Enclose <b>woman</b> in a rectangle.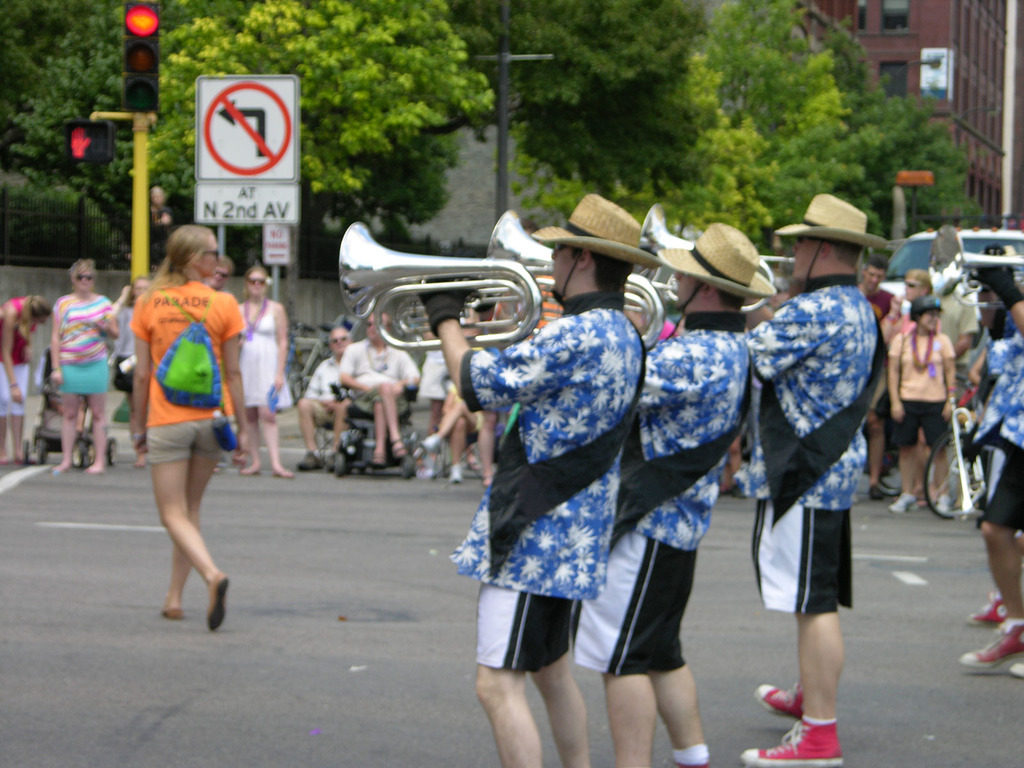
[0,295,49,465].
